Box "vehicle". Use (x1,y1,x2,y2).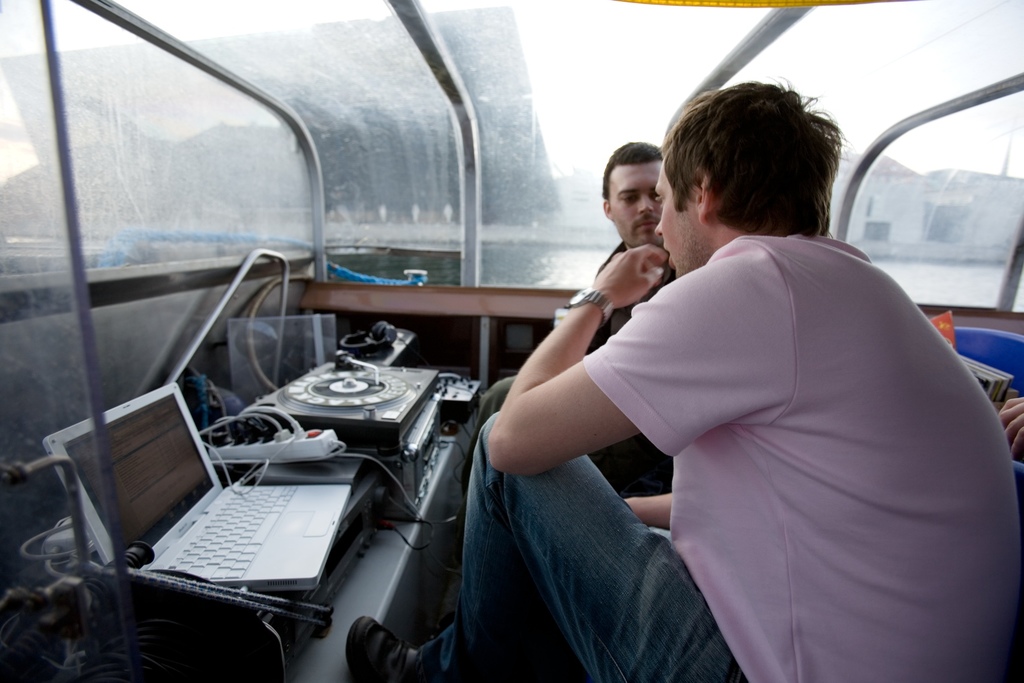
(0,0,1023,682).
